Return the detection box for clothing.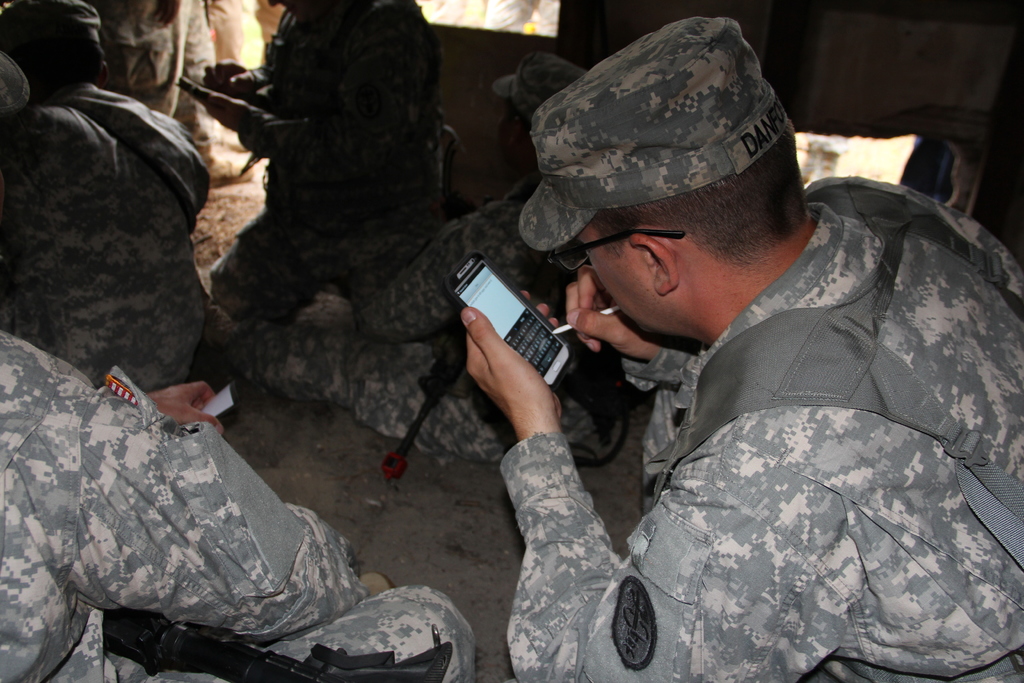
locate(205, 0, 406, 301).
